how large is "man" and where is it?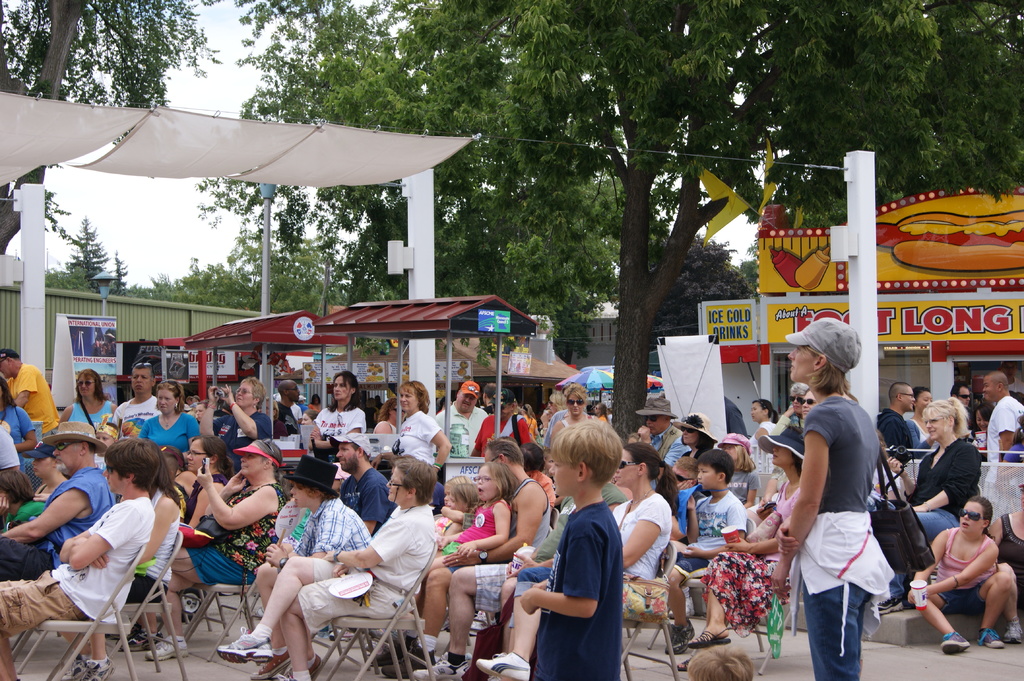
Bounding box: [left=875, top=381, right=915, bottom=457].
